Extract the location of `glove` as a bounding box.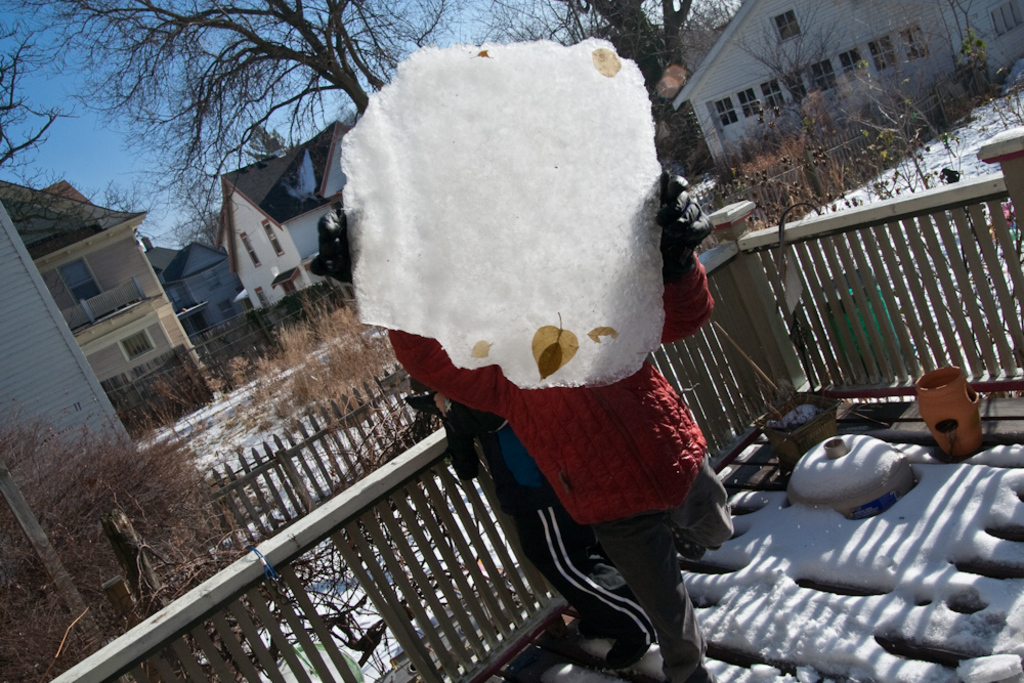
[left=658, top=169, right=713, bottom=282].
